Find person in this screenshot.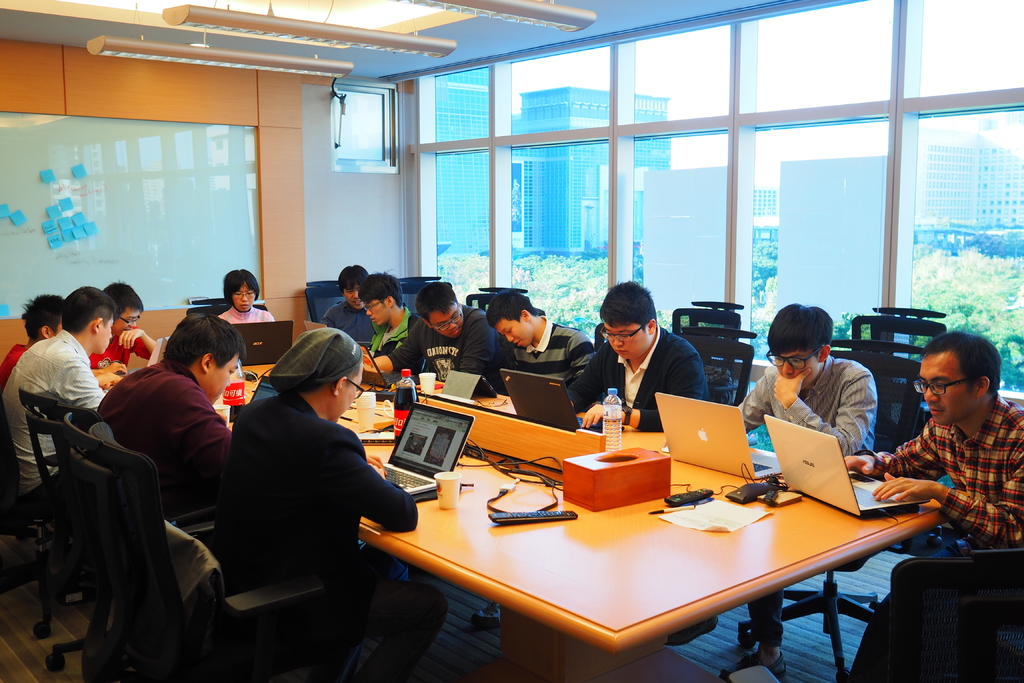
The bounding box for person is rect(735, 303, 879, 681).
